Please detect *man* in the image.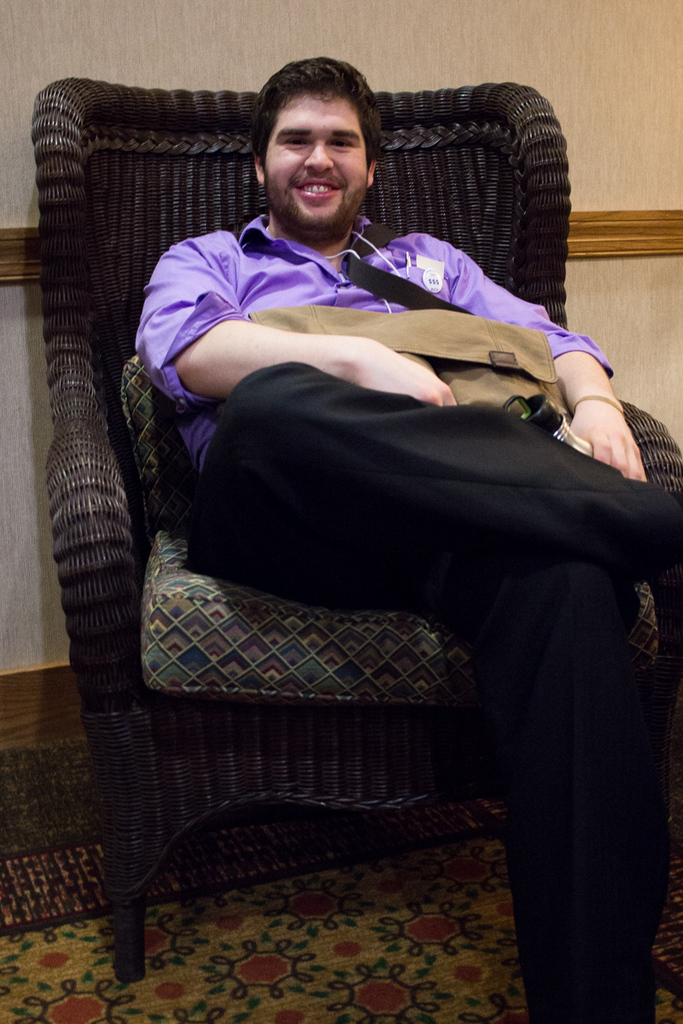
(67, 84, 671, 941).
